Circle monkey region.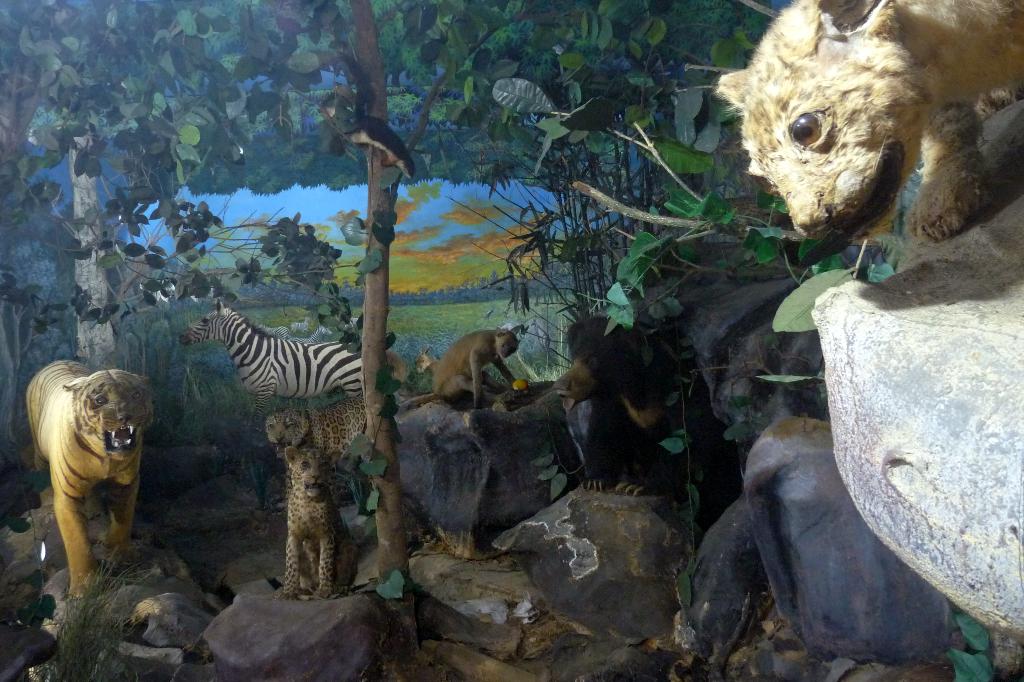
Region: x1=419 y1=318 x2=541 y2=414.
